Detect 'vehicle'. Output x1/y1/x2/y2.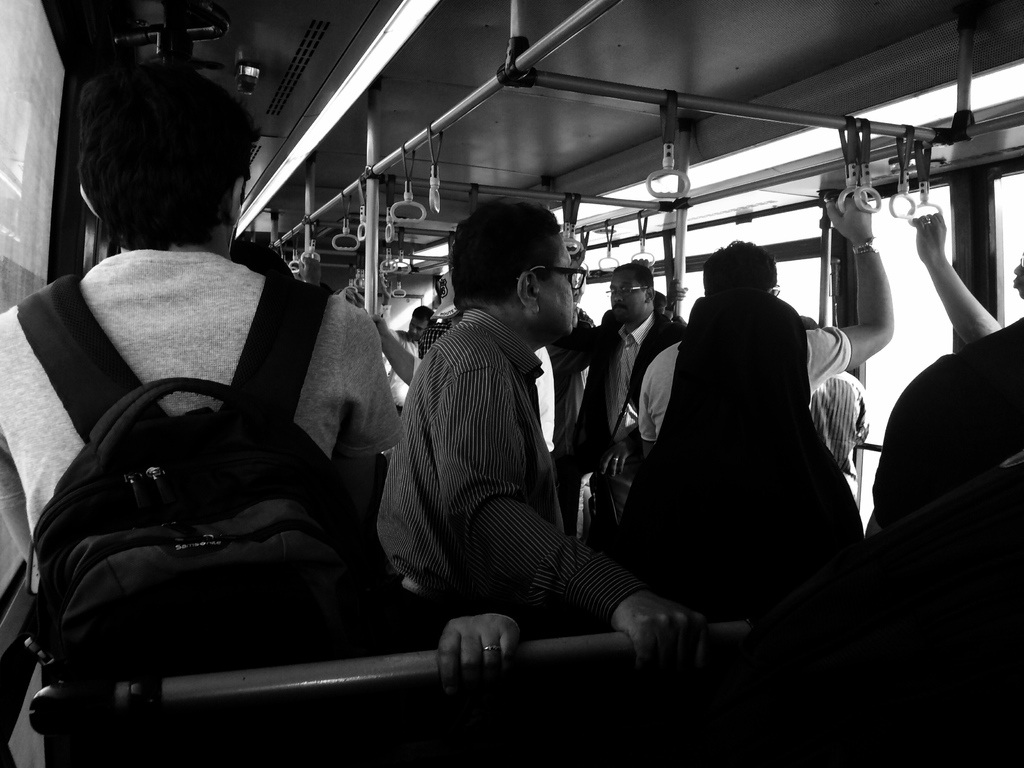
6/79/1014/713.
